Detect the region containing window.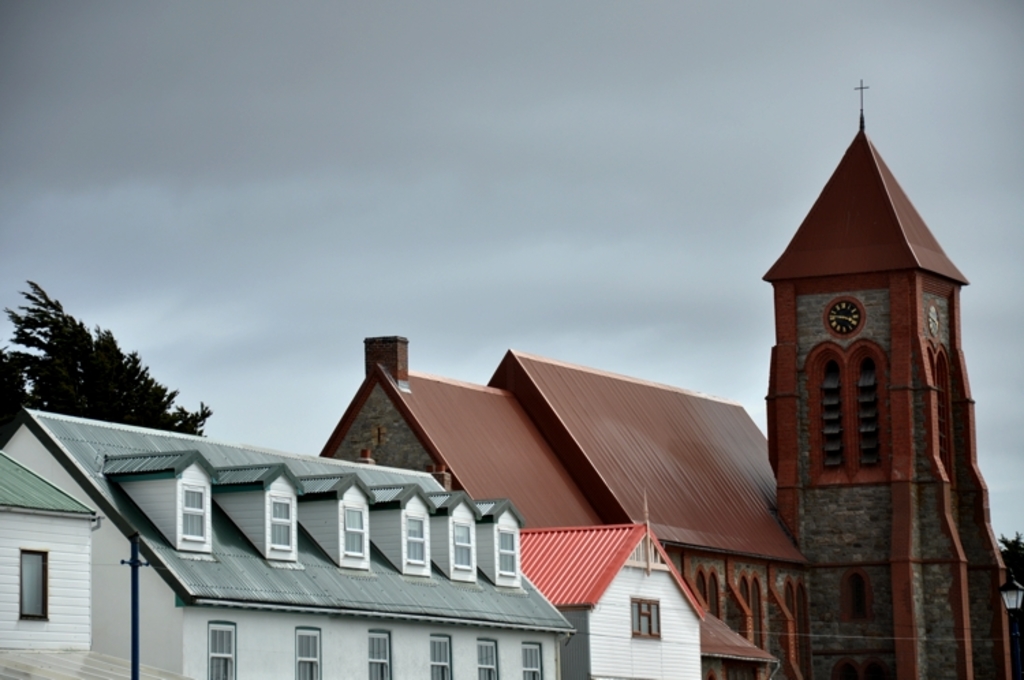
<box>406,520,426,557</box>.
